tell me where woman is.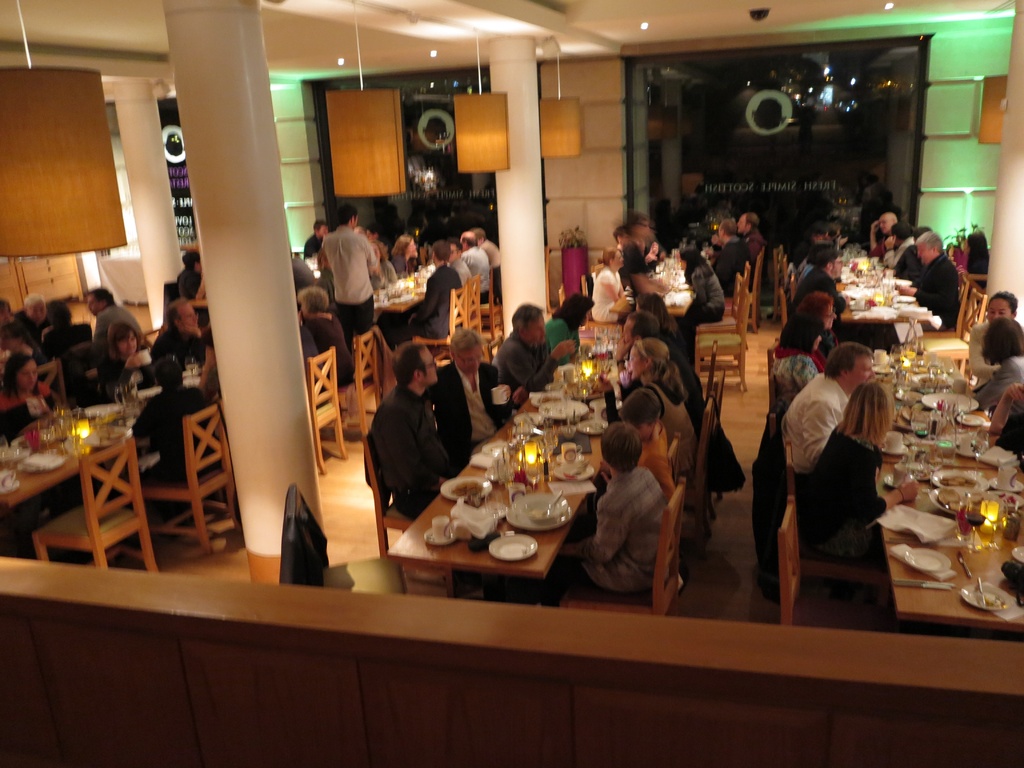
woman is at locate(95, 318, 158, 405).
